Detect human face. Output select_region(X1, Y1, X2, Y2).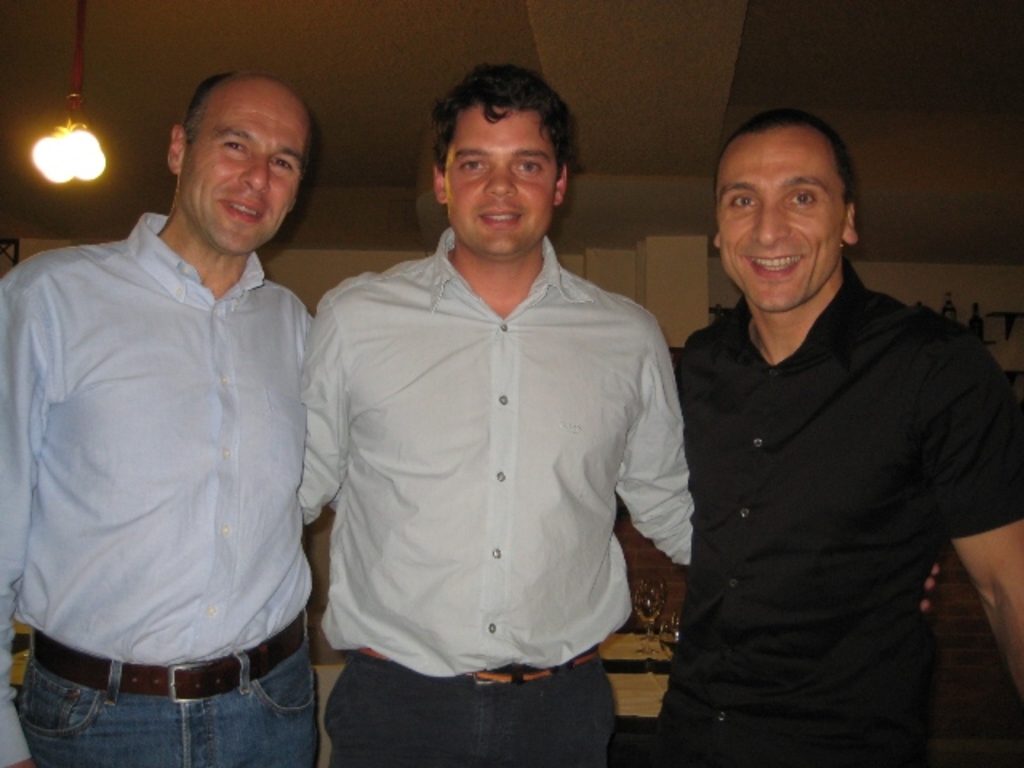
select_region(718, 128, 846, 307).
